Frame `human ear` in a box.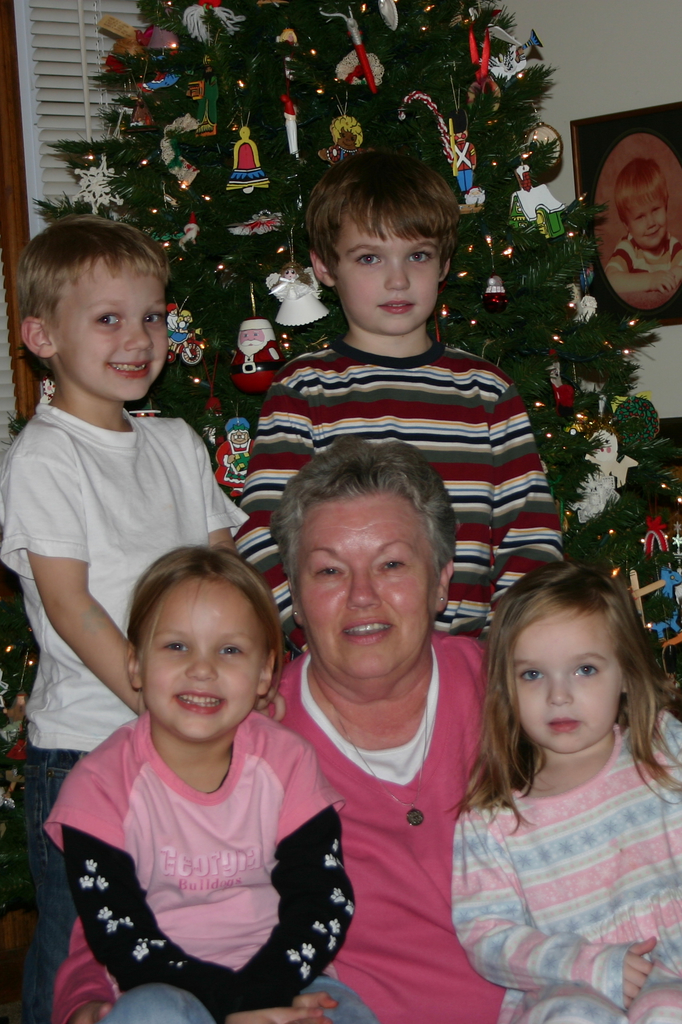
Rect(121, 638, 144, 691).
